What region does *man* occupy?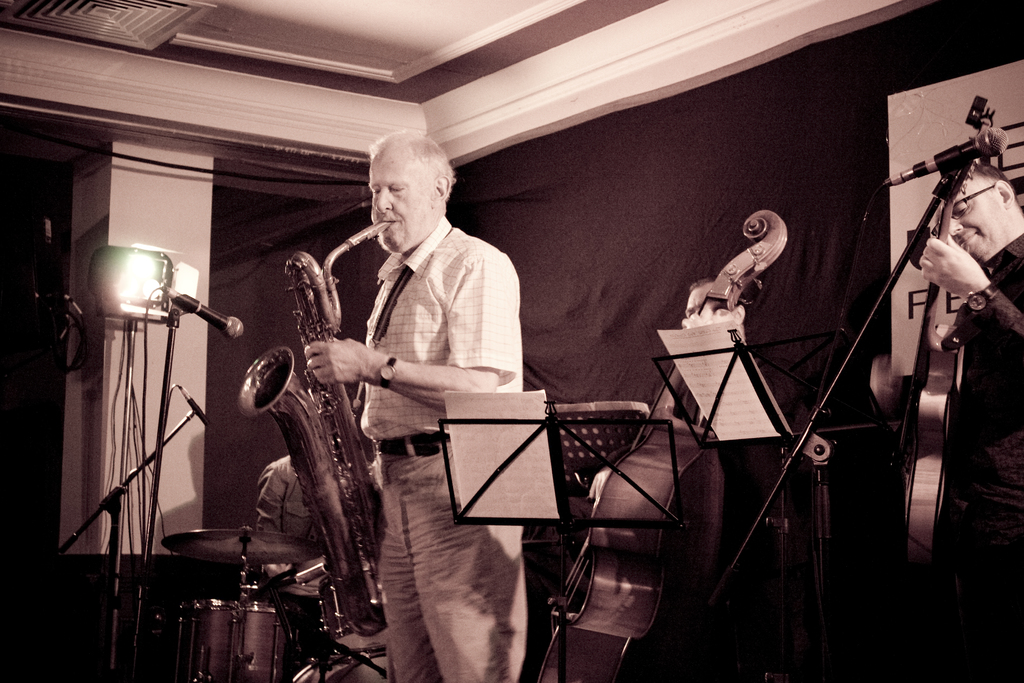
672/277/808/436.
